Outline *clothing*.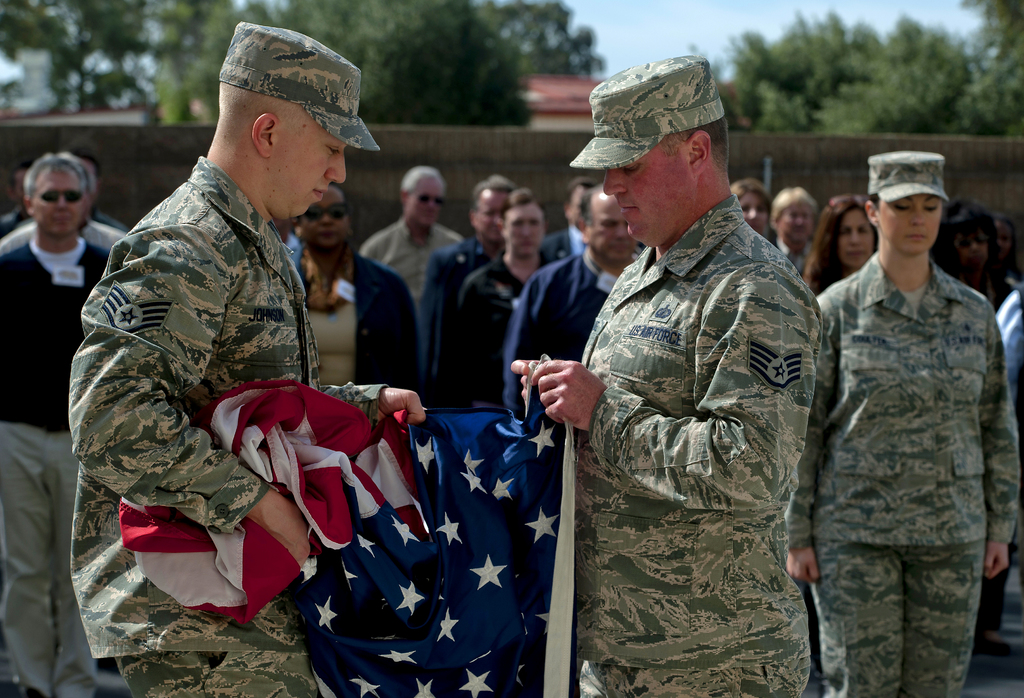
Outline: crop(797, 178, 1014, 681).
